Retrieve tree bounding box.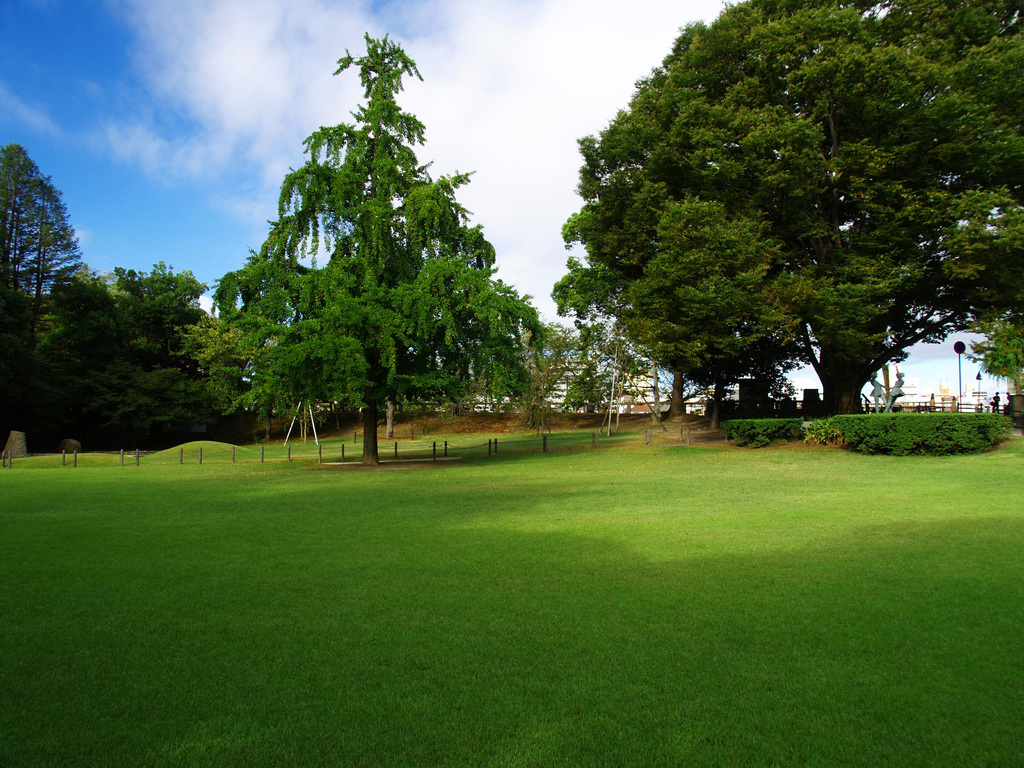
Bounding box: l=551, t=321, r=637, b=420.
